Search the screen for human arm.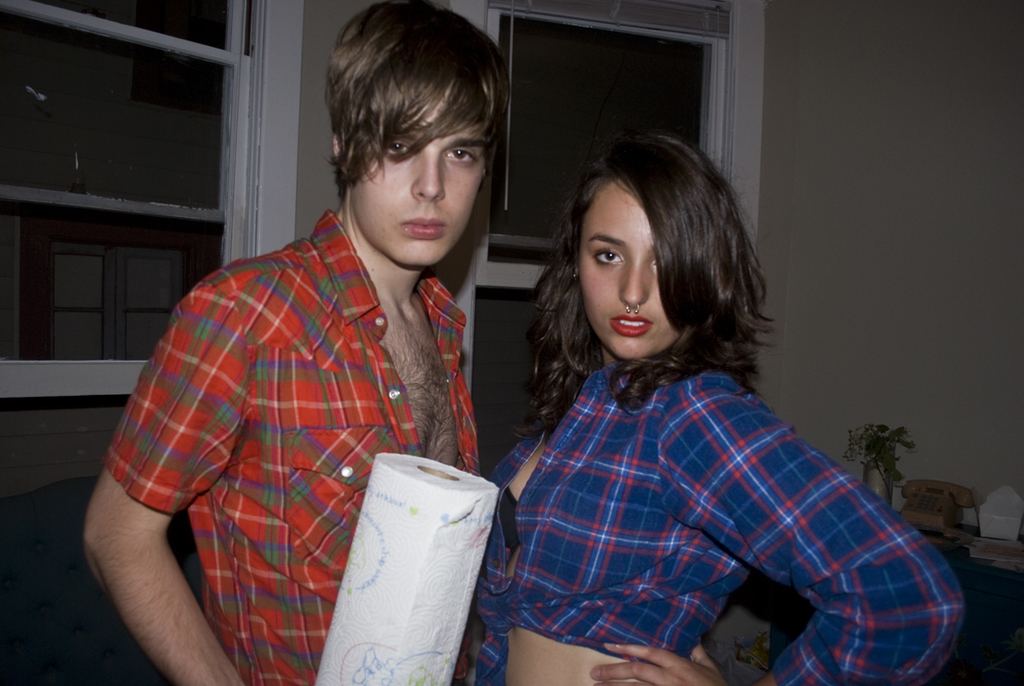
Found at l=575, t=389, r=971, b=685.
